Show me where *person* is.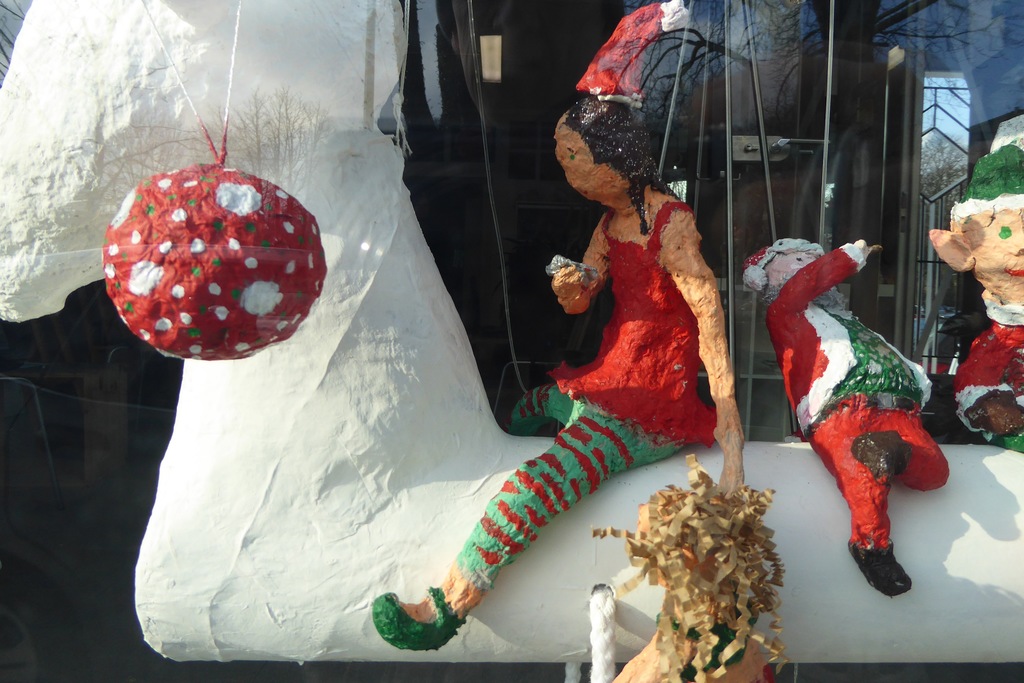
*person* is at 370 95 740 656.
